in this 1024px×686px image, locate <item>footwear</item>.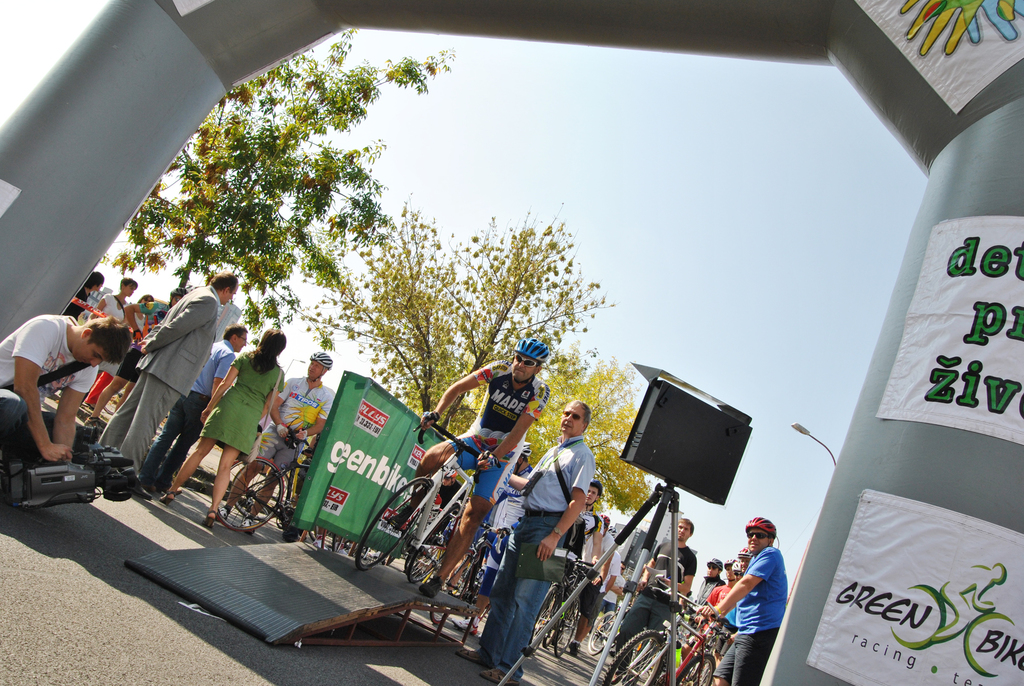
Bounding box: 158, 490, 181, 507.
